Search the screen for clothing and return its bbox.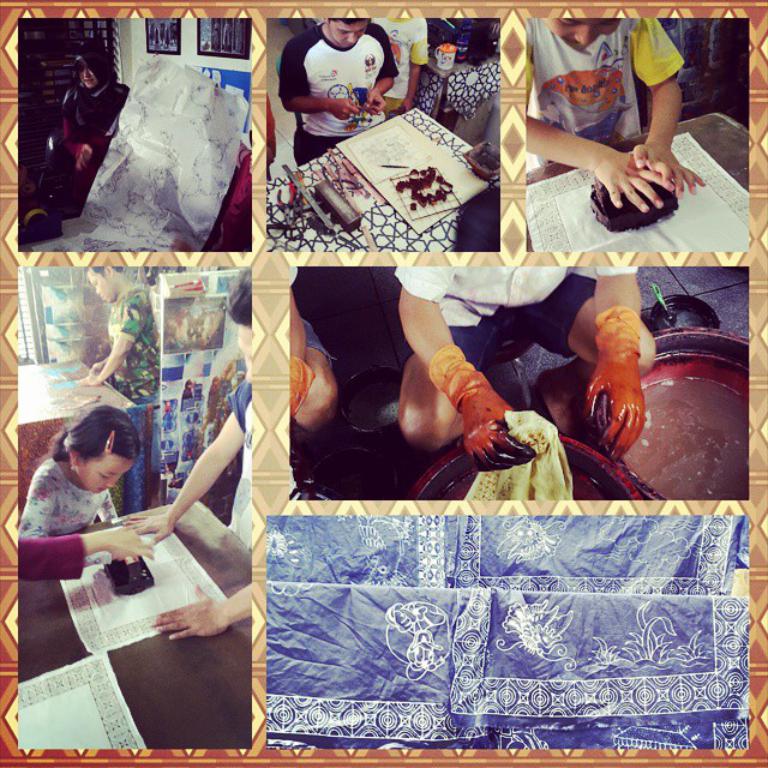
Found: box=[223, 384, 252, 542].
